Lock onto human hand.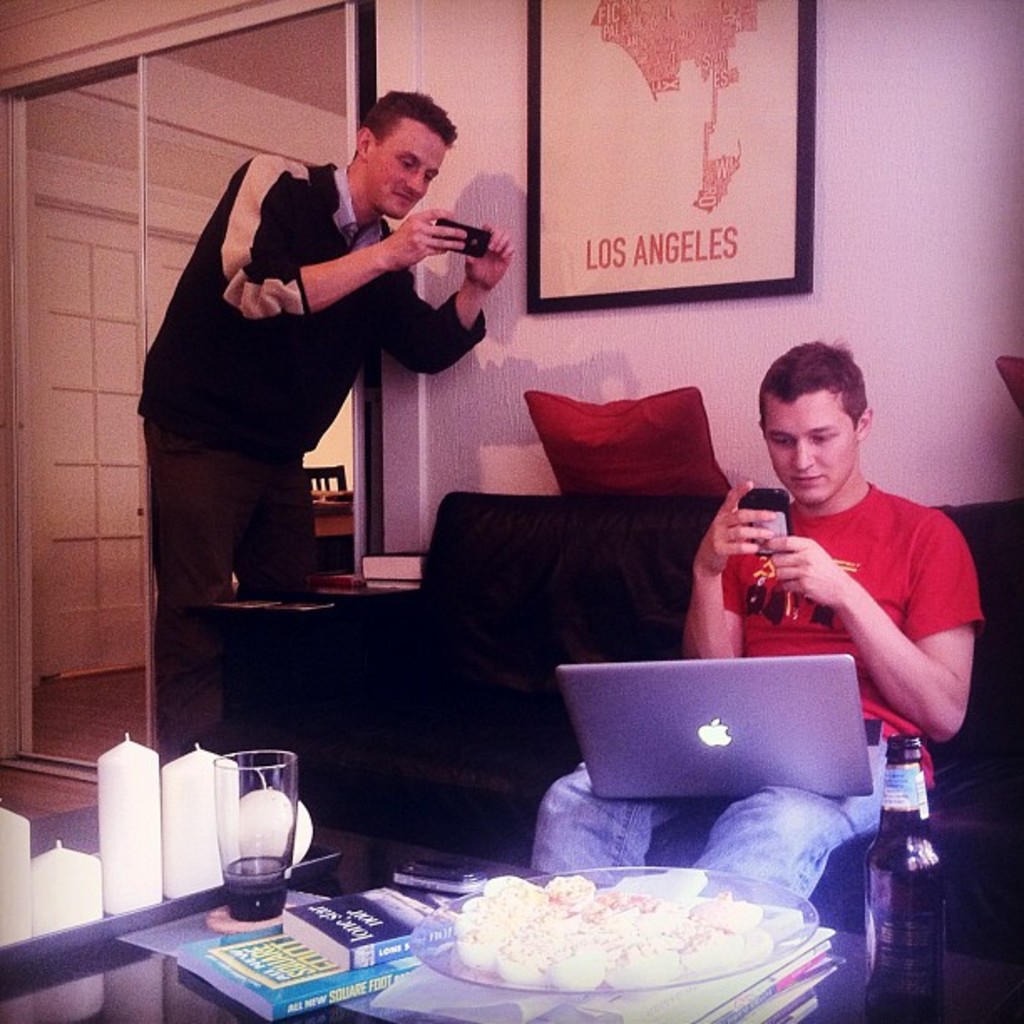
Locked: 761, 534, 853, 606.
